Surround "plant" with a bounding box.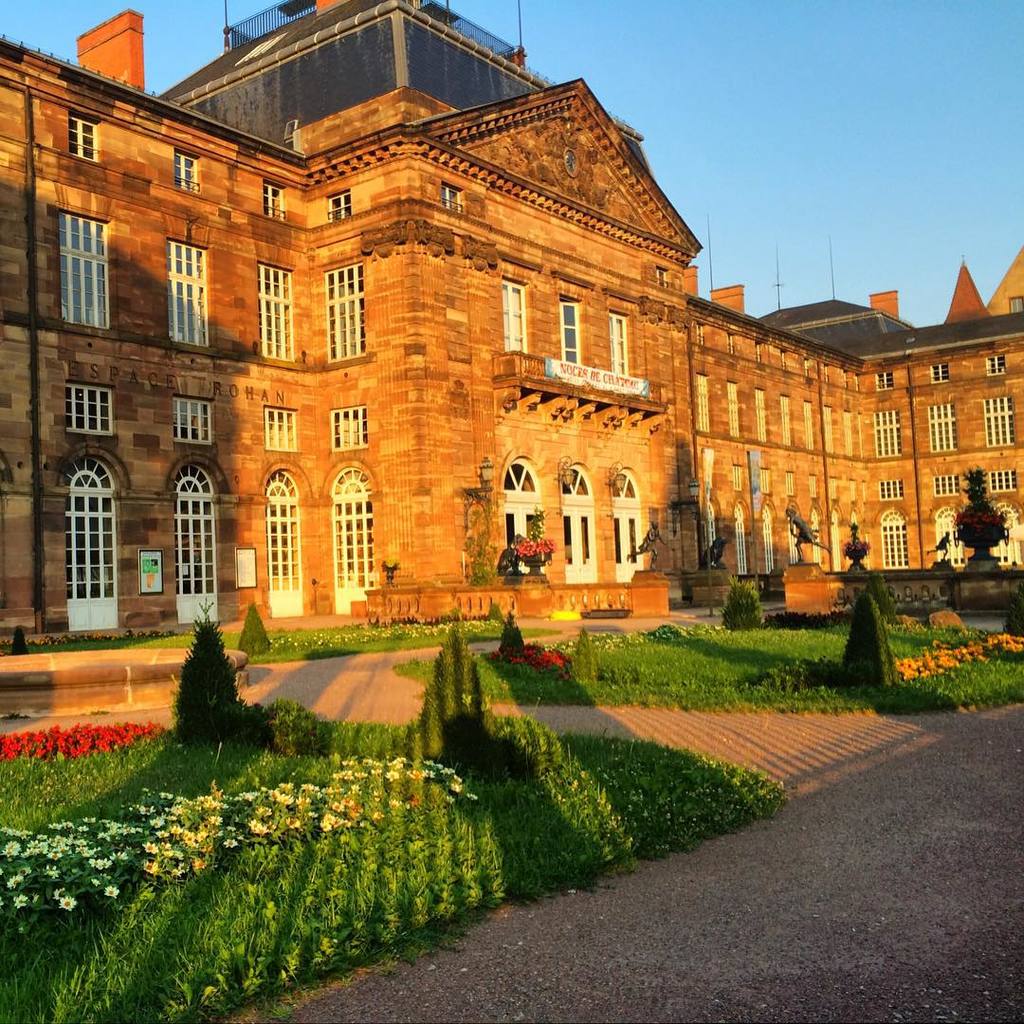
detection(958, 466, 1005, 535).
